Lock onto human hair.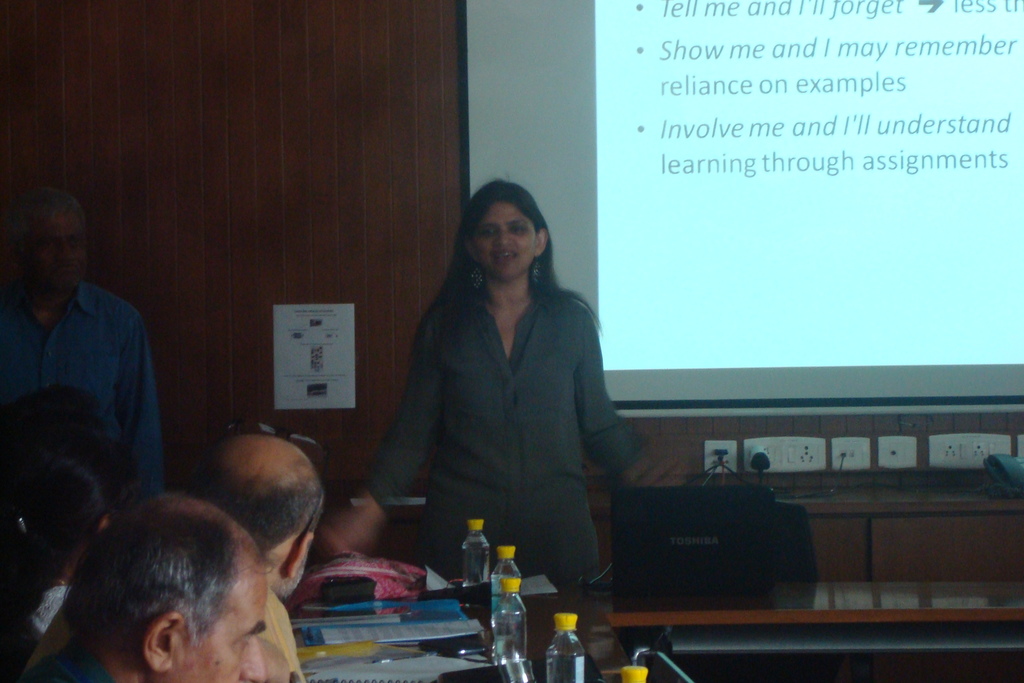
Locked: detection(4, 385, 101, 456).
